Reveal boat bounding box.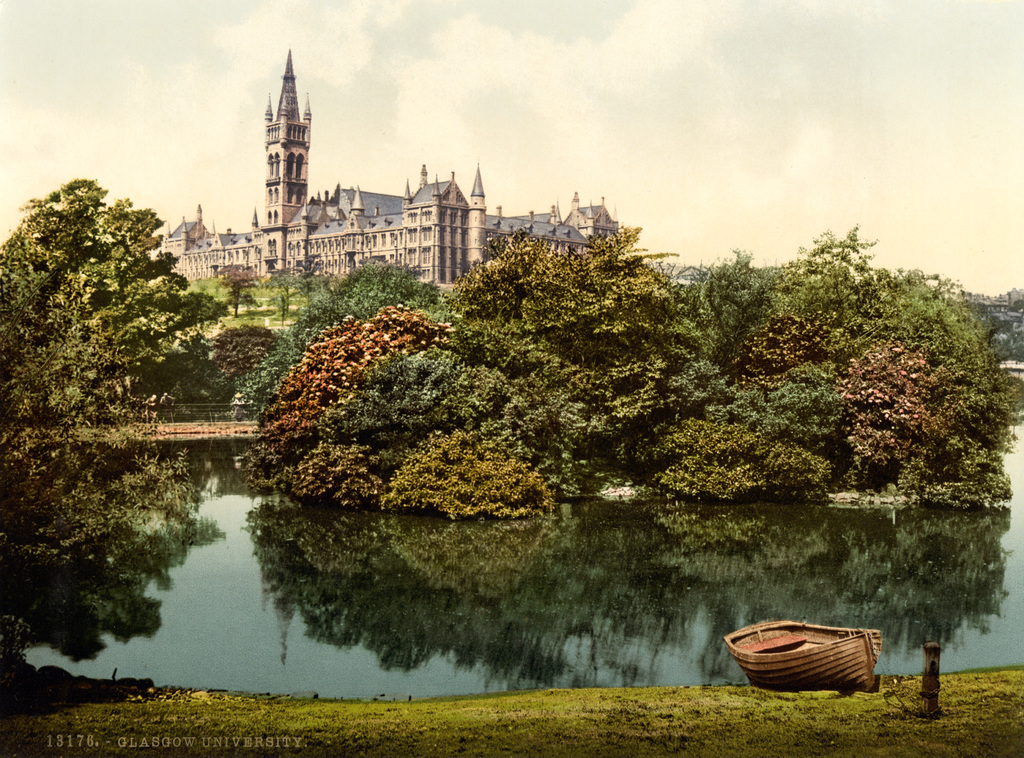
Revealed: [x1=719, y1=621, x2=882, y2=683].
